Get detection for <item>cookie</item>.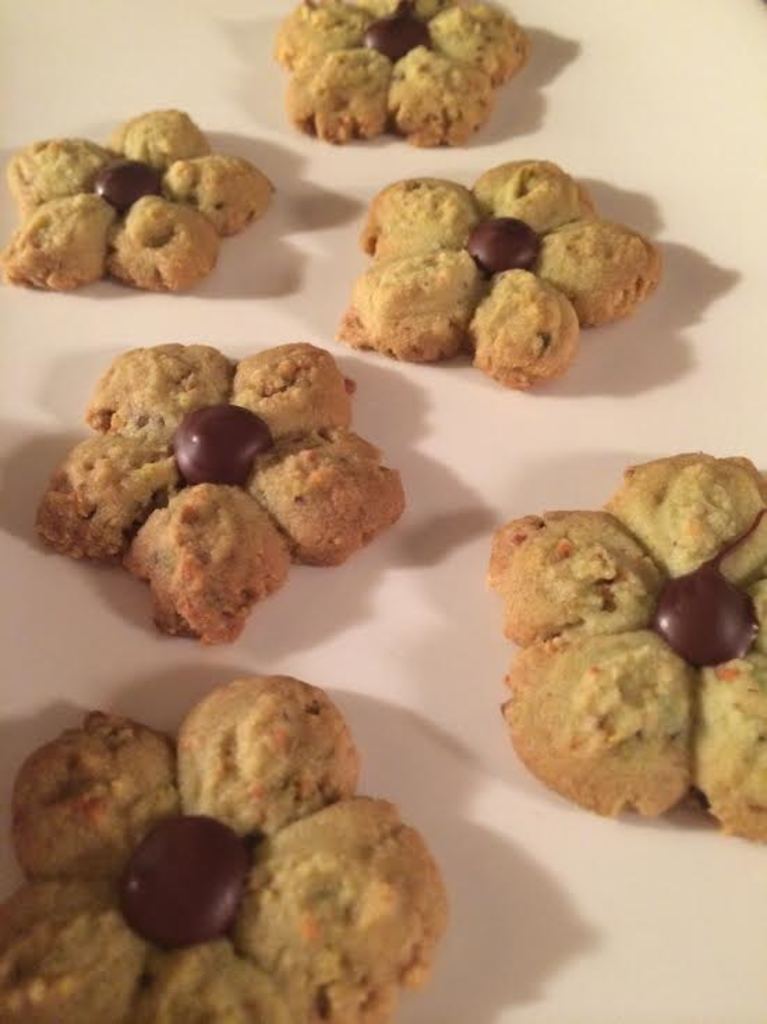
Detection: [333,159,665,395].
